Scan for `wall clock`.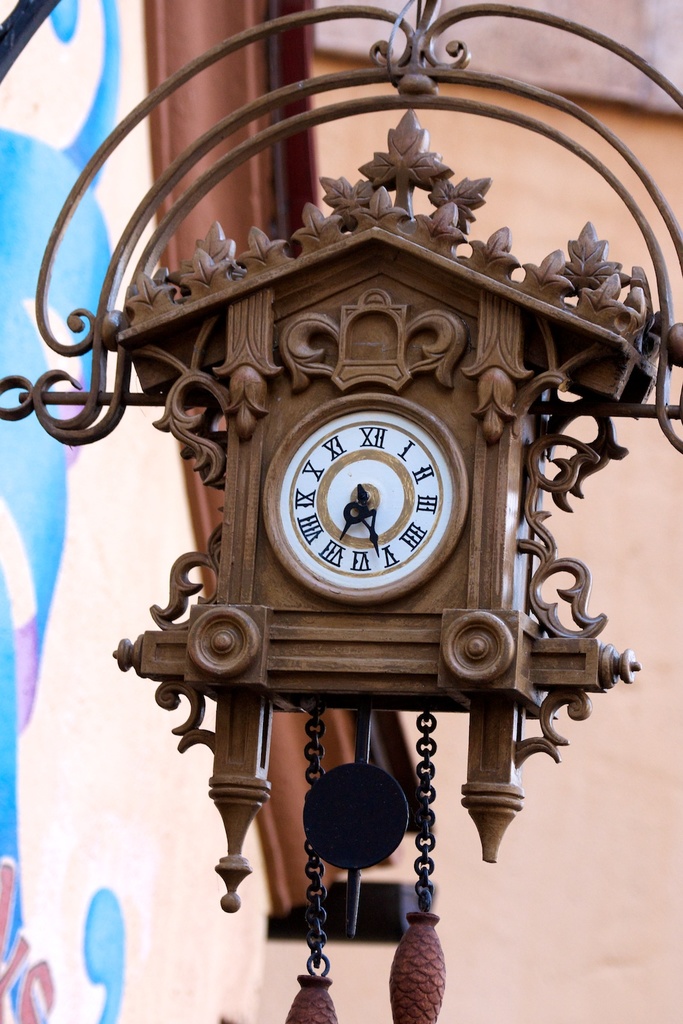
Scan result: Rect(0, 0, 682, 1023).
